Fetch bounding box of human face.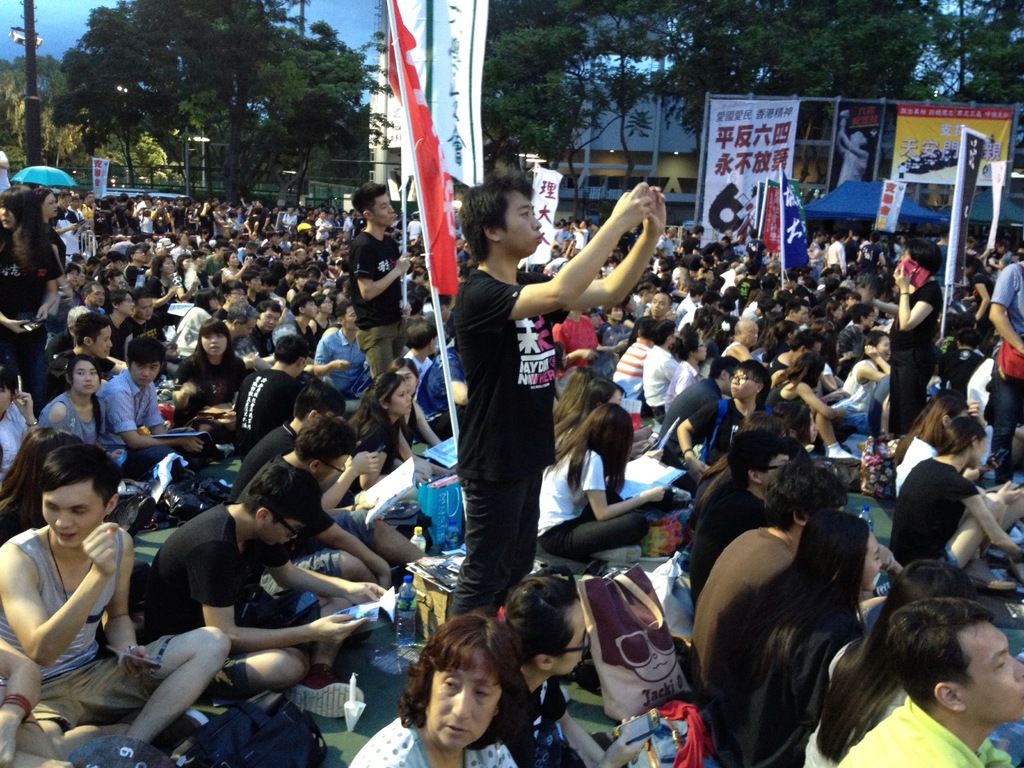
Bbox: bbox(695, 339, 706, 362).
